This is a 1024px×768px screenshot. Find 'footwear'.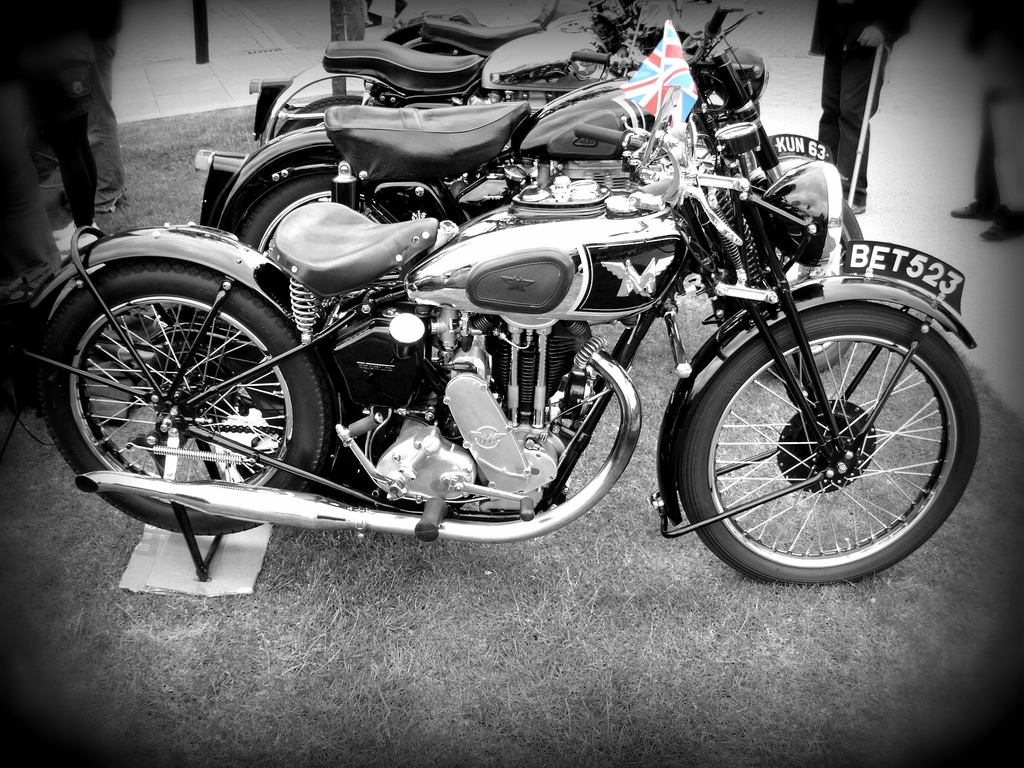
Bounding box: box=[52, 221, 99, 249].
